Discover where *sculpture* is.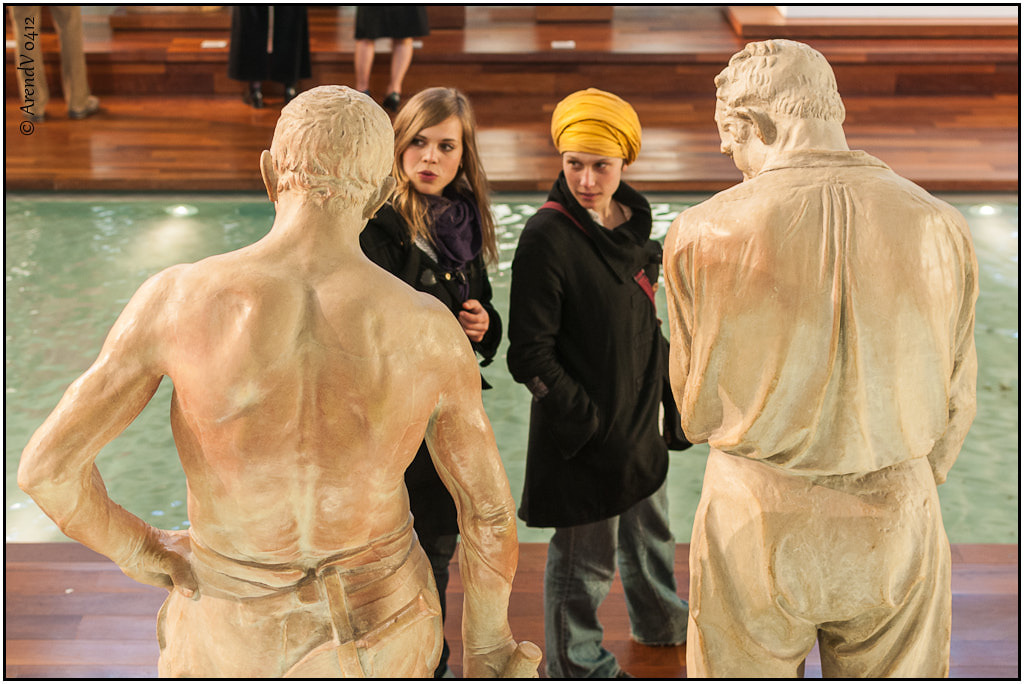
Discovered at [left=15, top=84, right=545, bottom=683].
